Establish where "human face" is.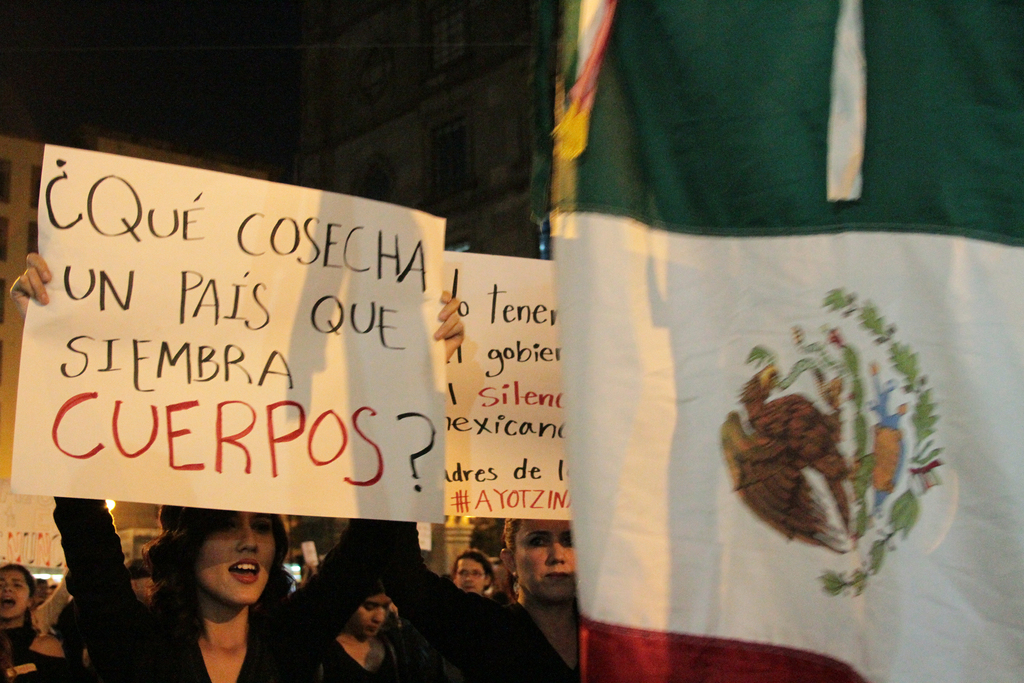
Established at x1=514 y1=520 x2=577 y2=604.
